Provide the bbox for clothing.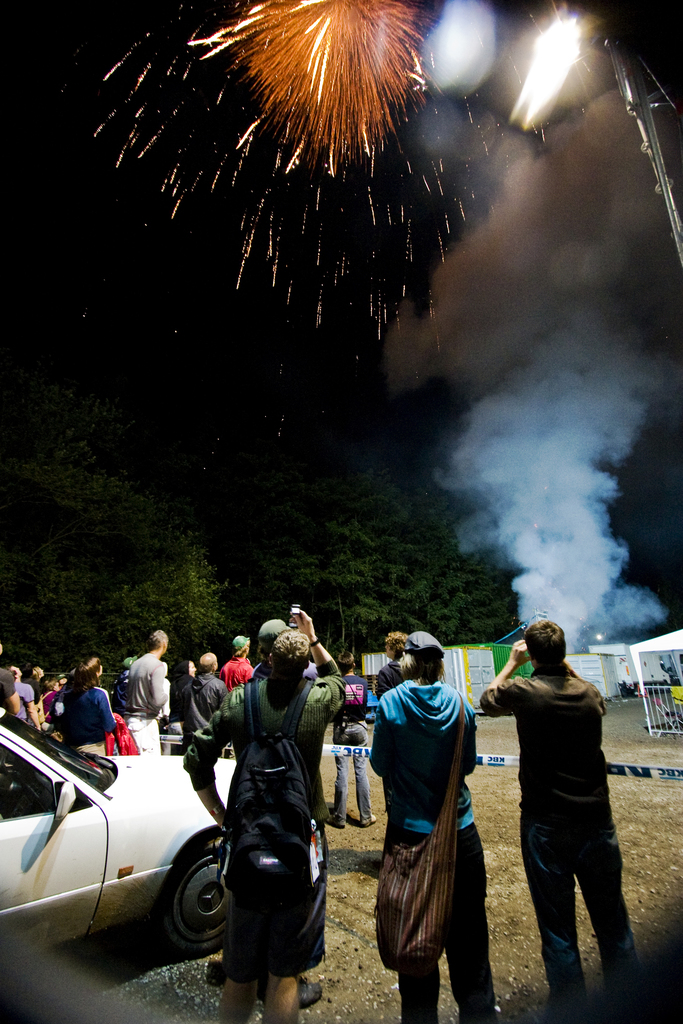
x1=482, y1=662, x2=632, y2=1021.
